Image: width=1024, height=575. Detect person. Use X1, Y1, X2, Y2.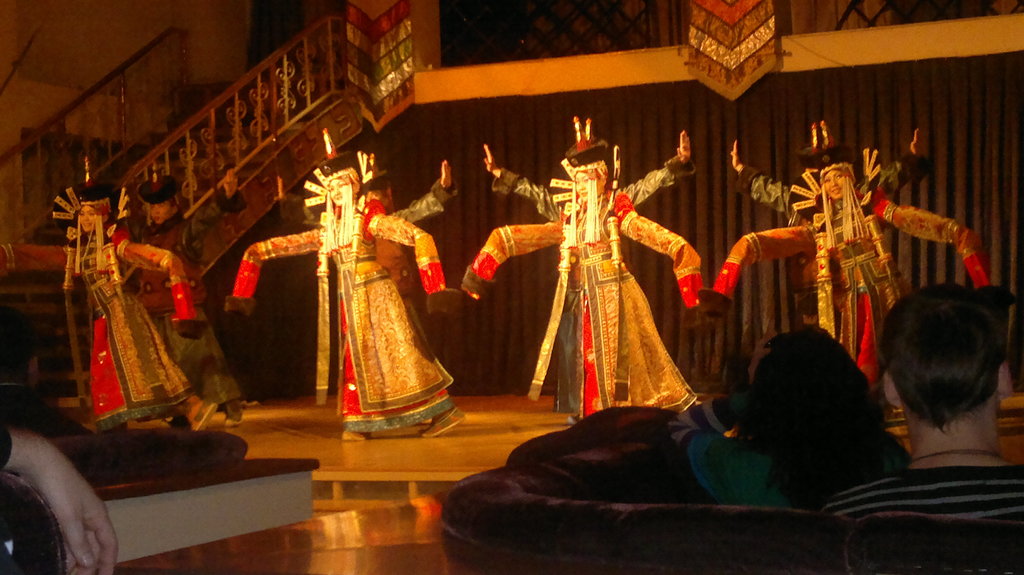
476, 124, 691, 401.
